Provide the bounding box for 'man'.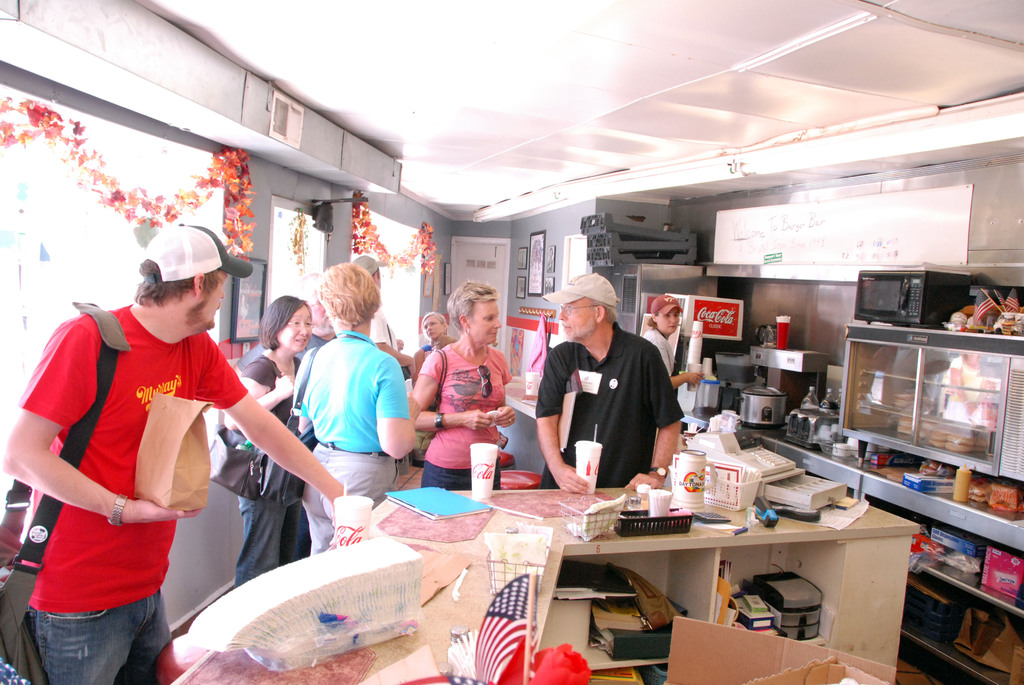
{"left": 0, "top": 221, "right": 355, "bottom": 684}.
